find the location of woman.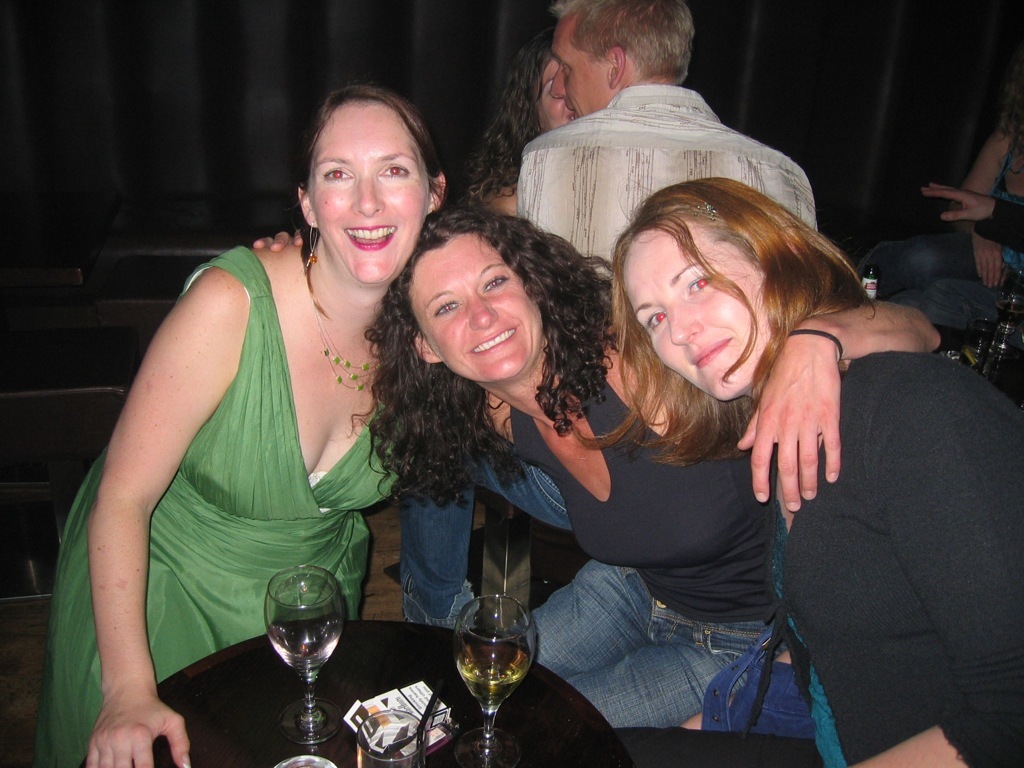
Location: [467,24,577,218].
